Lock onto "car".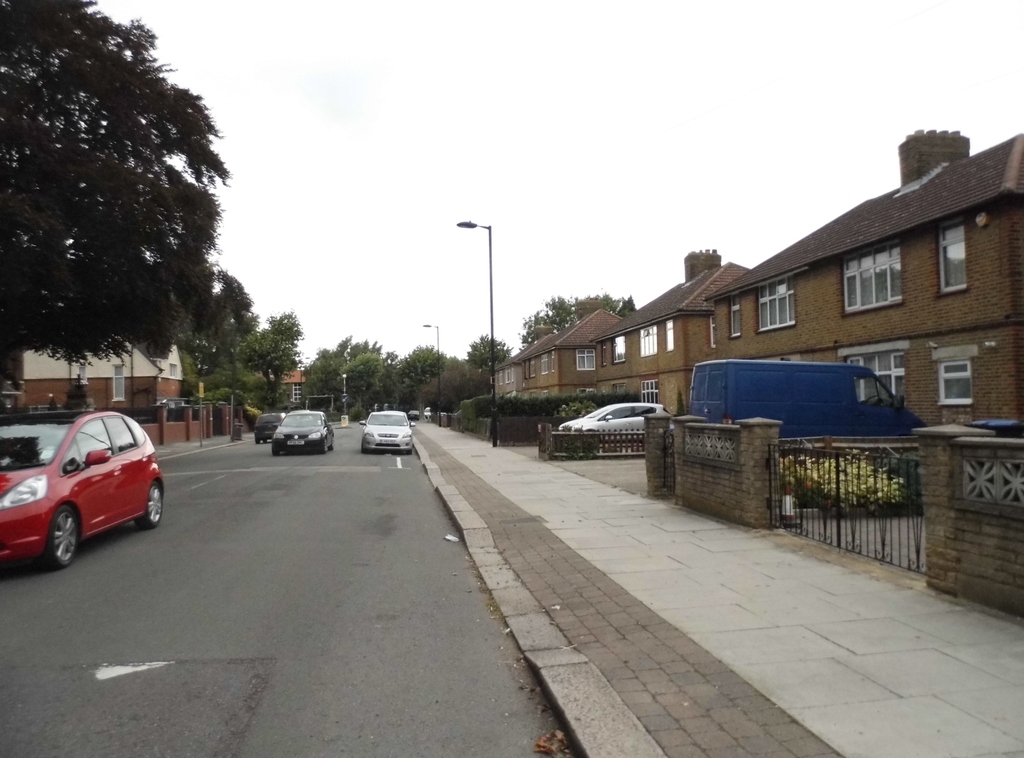
Locked: bbox=[269, 408, 334, 456].
